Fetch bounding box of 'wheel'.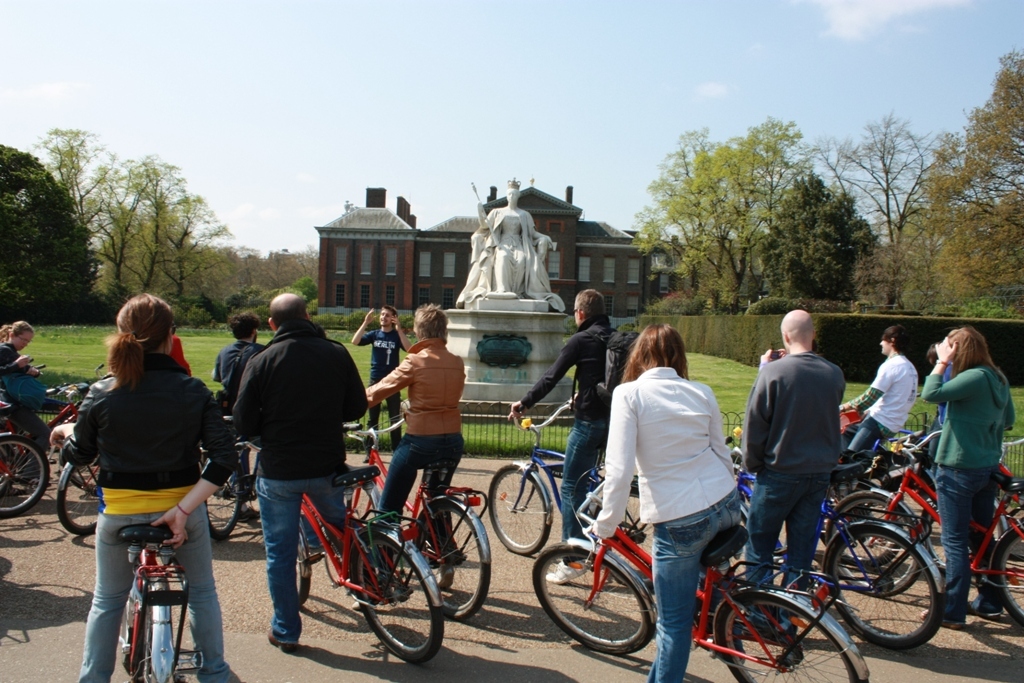
Bbox: (154, 667, 177, 682).
